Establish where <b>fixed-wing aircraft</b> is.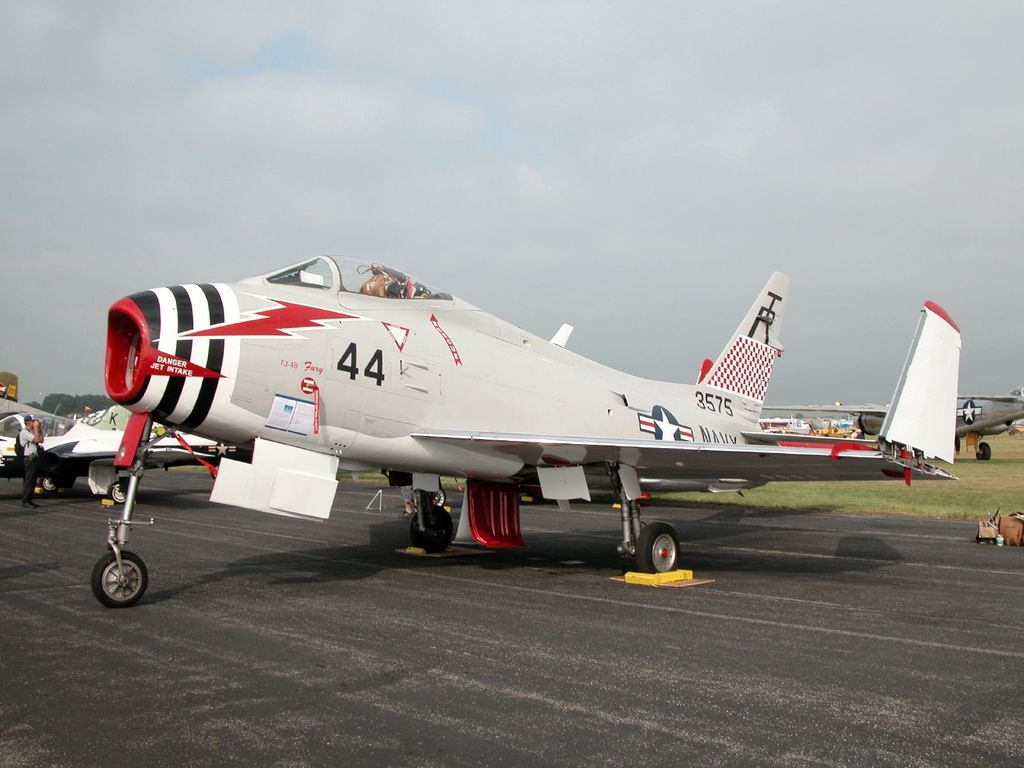
Established at left=1, top=412, right=237, bottom=504.
